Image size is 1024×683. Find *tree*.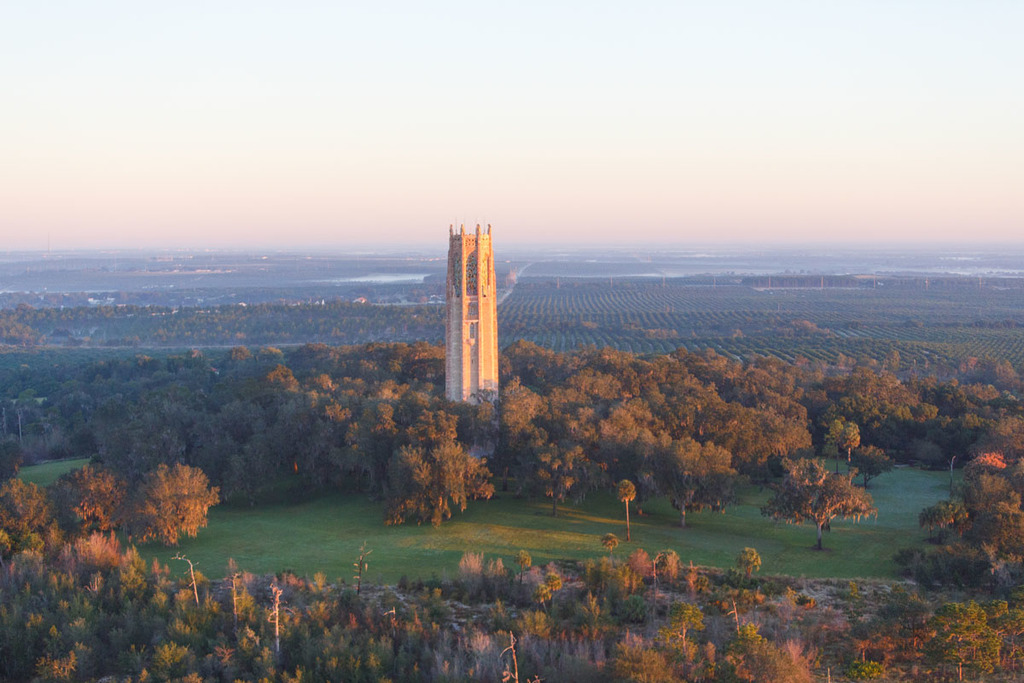
l=771, t=435, r=890, b=546.
